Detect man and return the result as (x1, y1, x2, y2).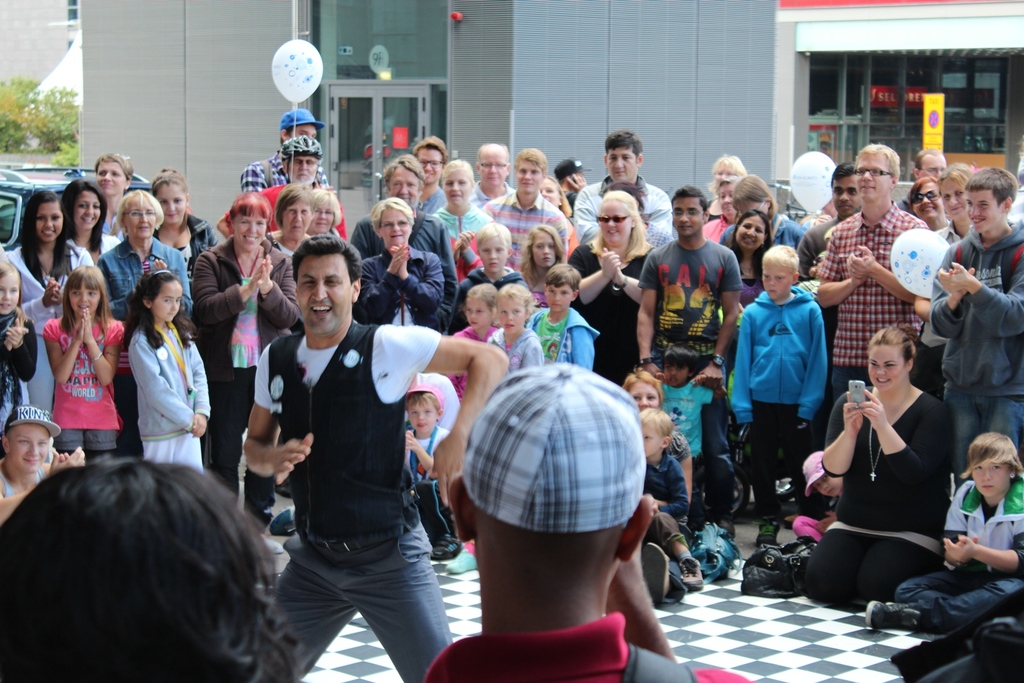
(636, 186, 743, 517).
